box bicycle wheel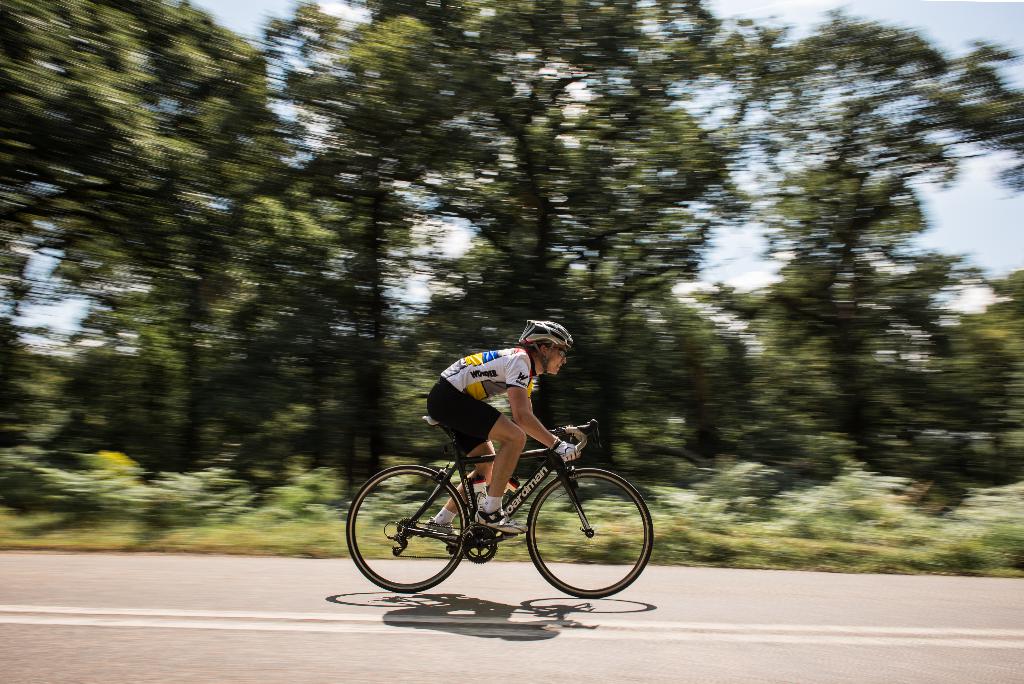
select_region(344, 466, 470, 589)
